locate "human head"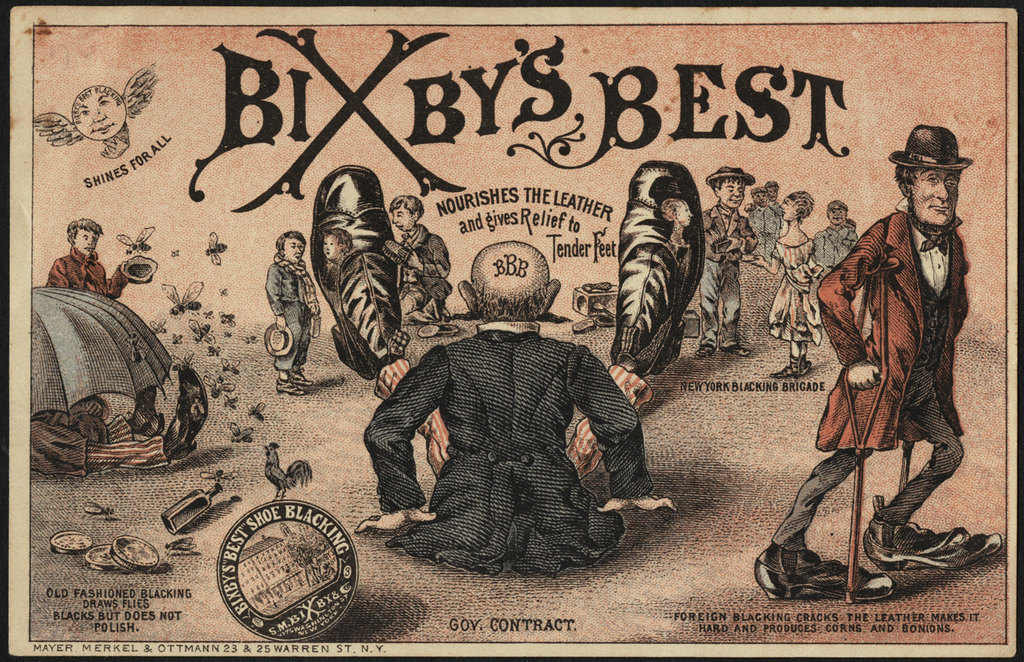
Rect(907, 168, 967, 226)
